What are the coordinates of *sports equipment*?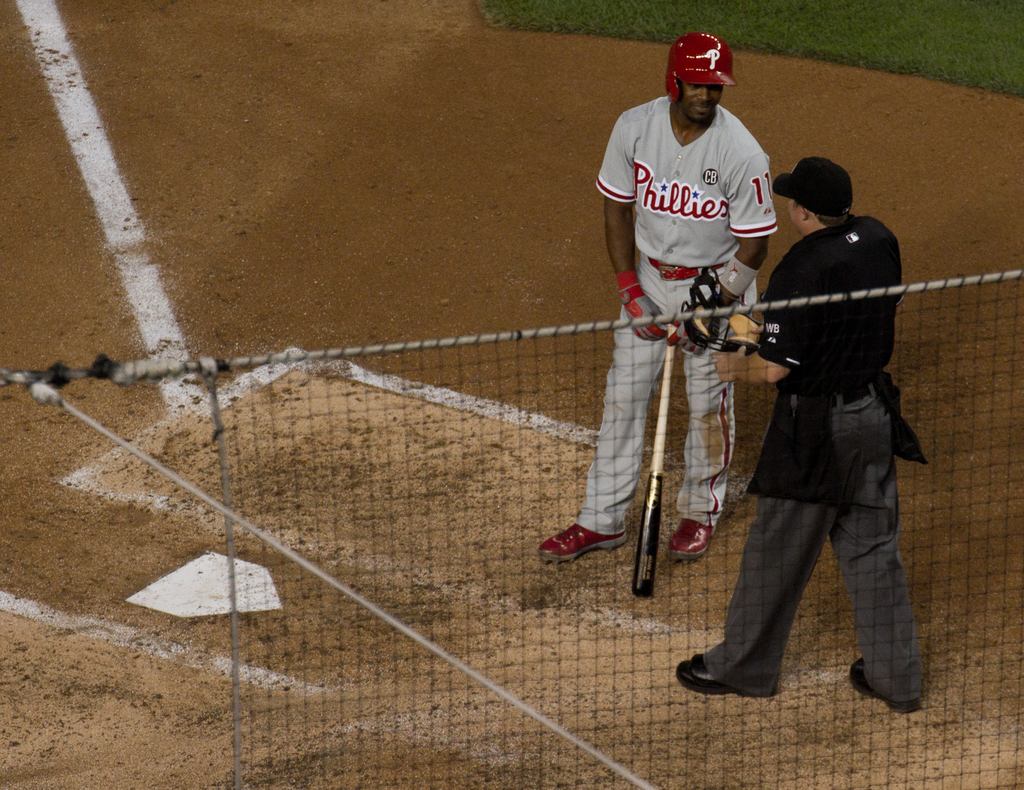
<box>539,520,627,567</box>.
